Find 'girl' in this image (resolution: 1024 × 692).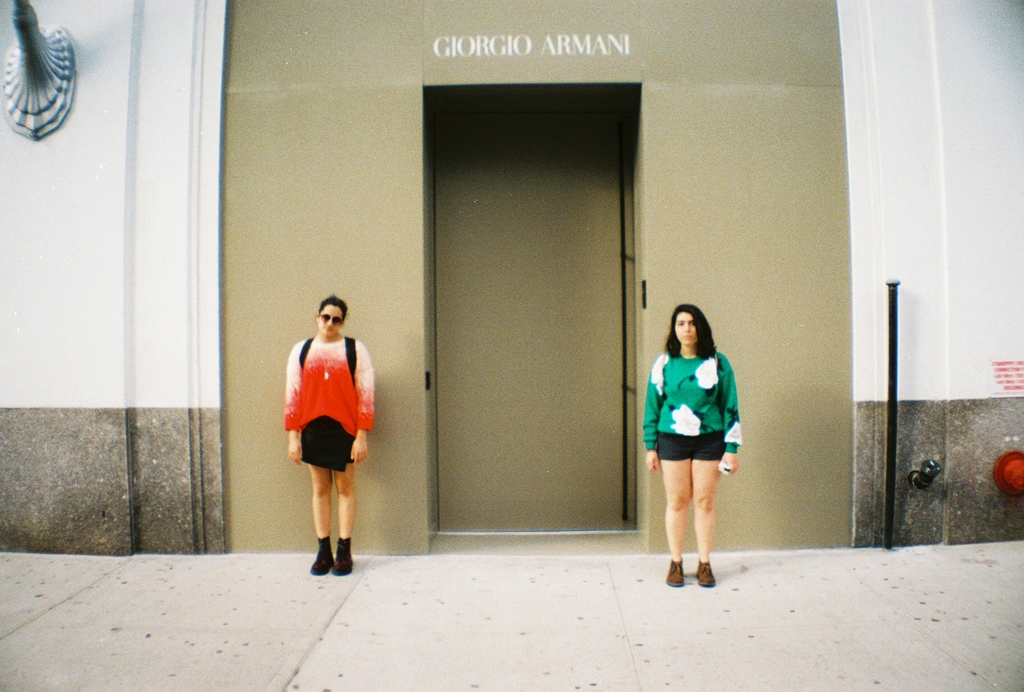
(left=287, top=299, right=380, bottom=572).
